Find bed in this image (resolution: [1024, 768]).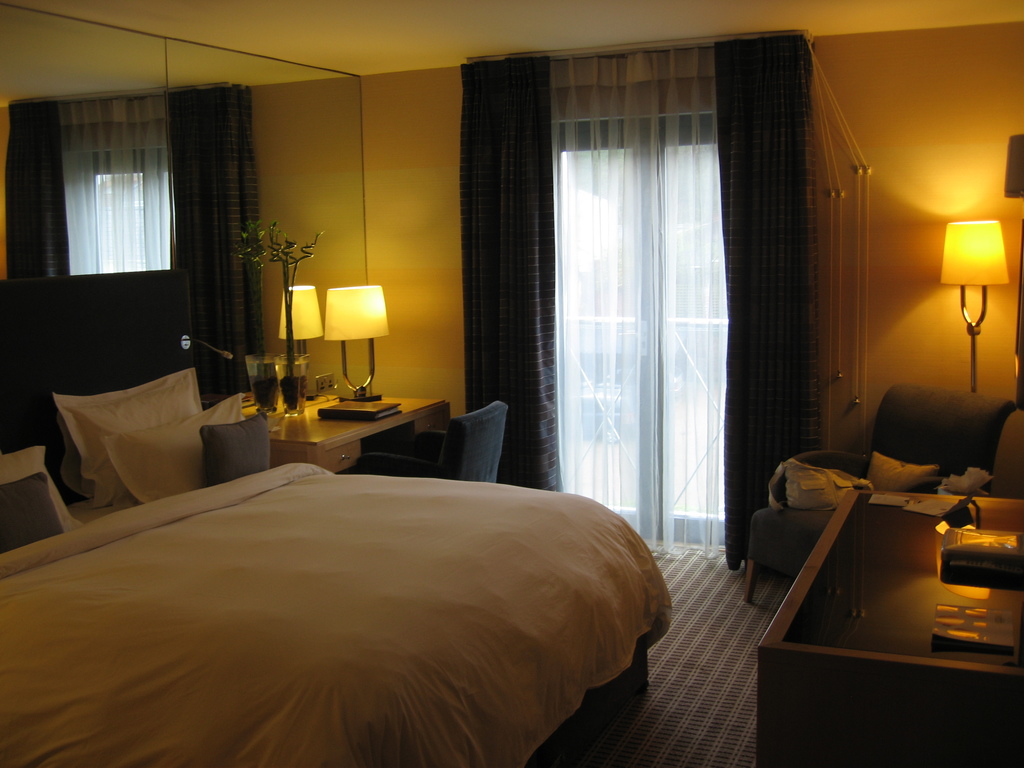
l=2, t=365, r=673, b=767.
